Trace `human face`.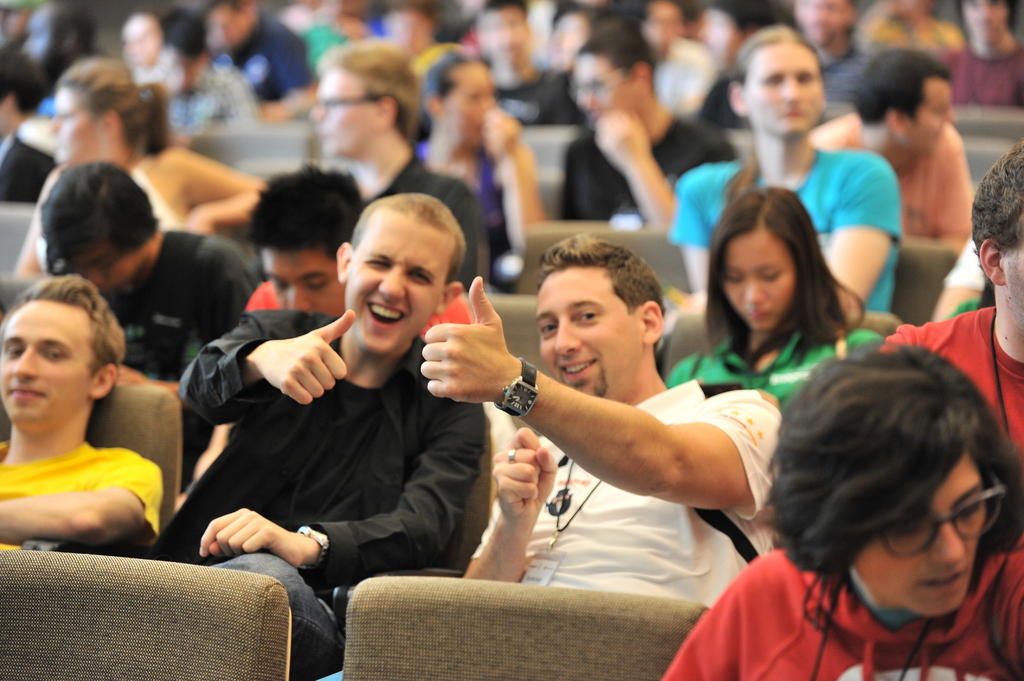
Traced to (535, 266, 643, 400).
